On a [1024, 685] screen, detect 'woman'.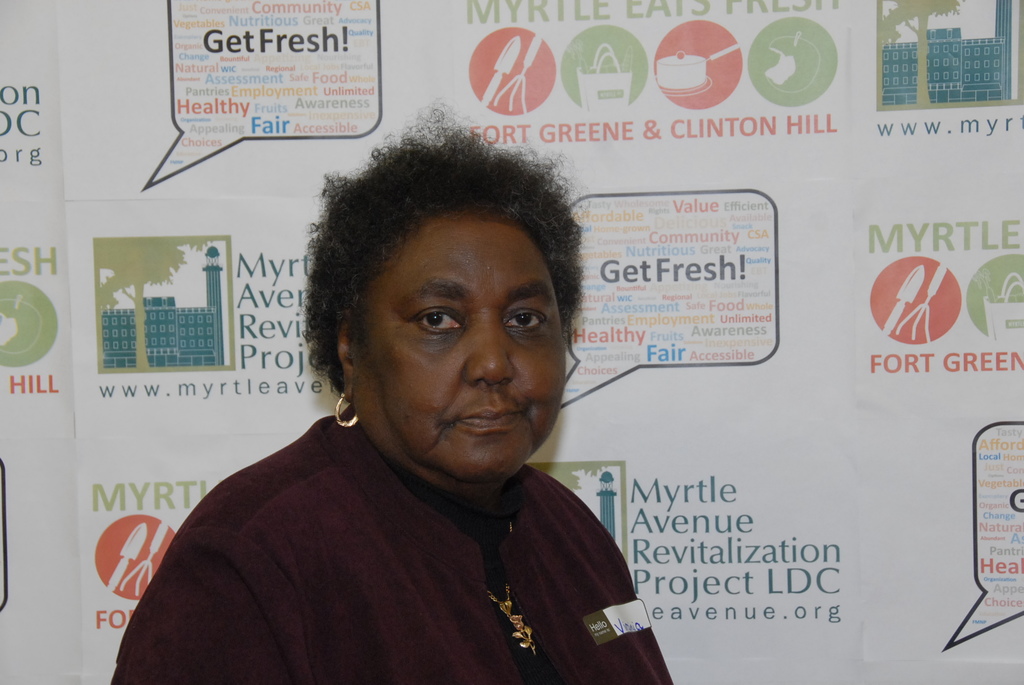
BBox(111, 99, 678, 684).
